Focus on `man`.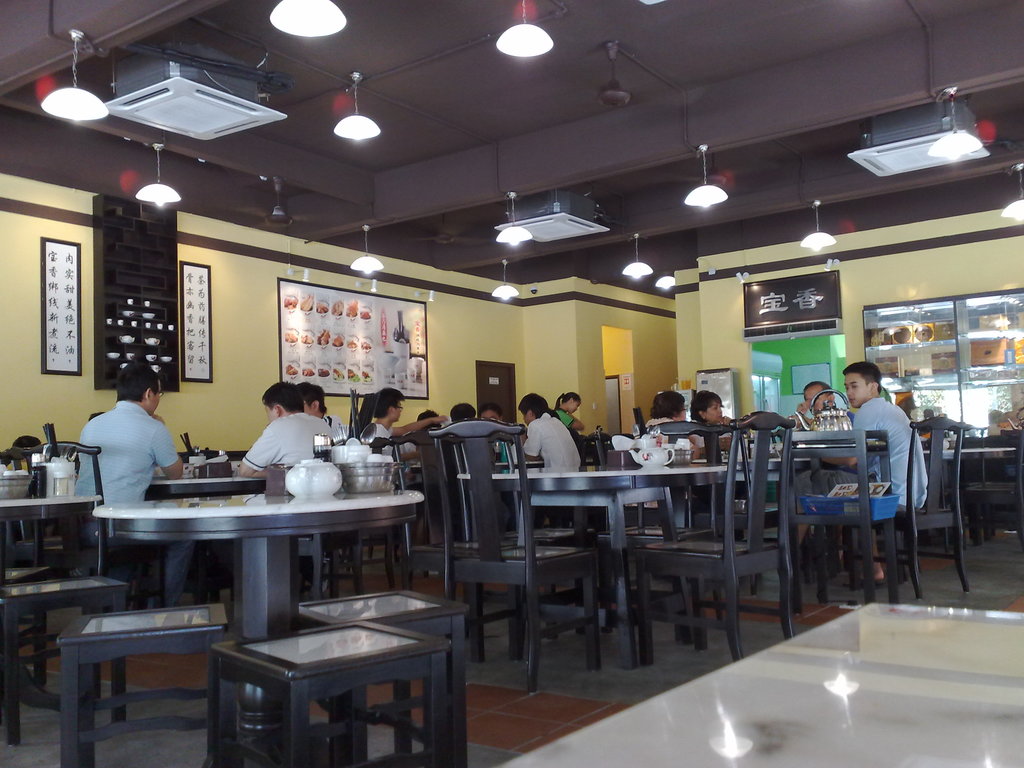
Focused at Rect(802, 356, 932, 516).
